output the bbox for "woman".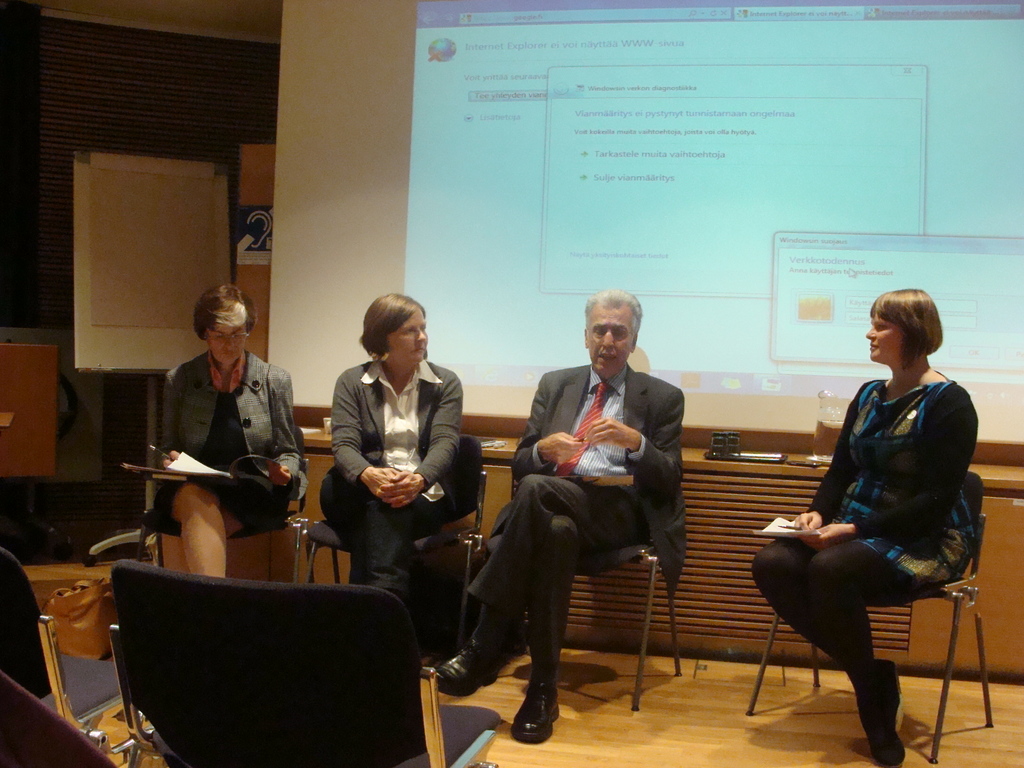
pyautogui.locateOnScreen(318, 289, 468, 610).
